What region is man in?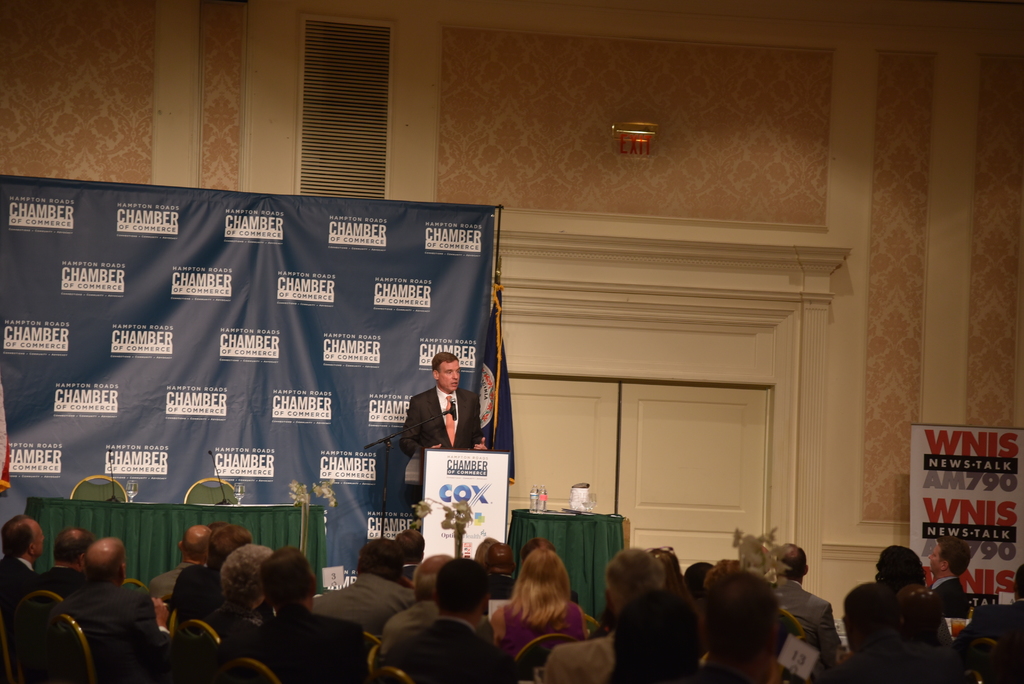
538/549/664/681.
